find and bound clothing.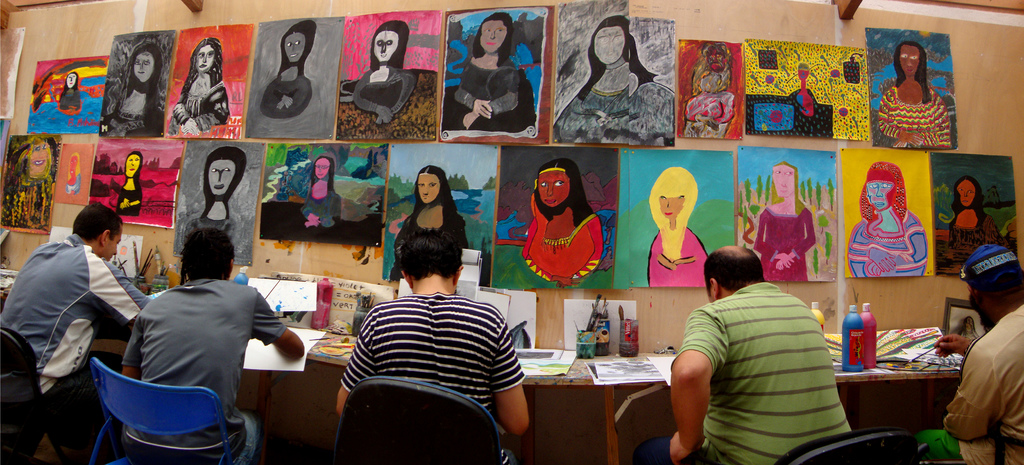
Bound: bbox=[300, 189, 342, 226].
